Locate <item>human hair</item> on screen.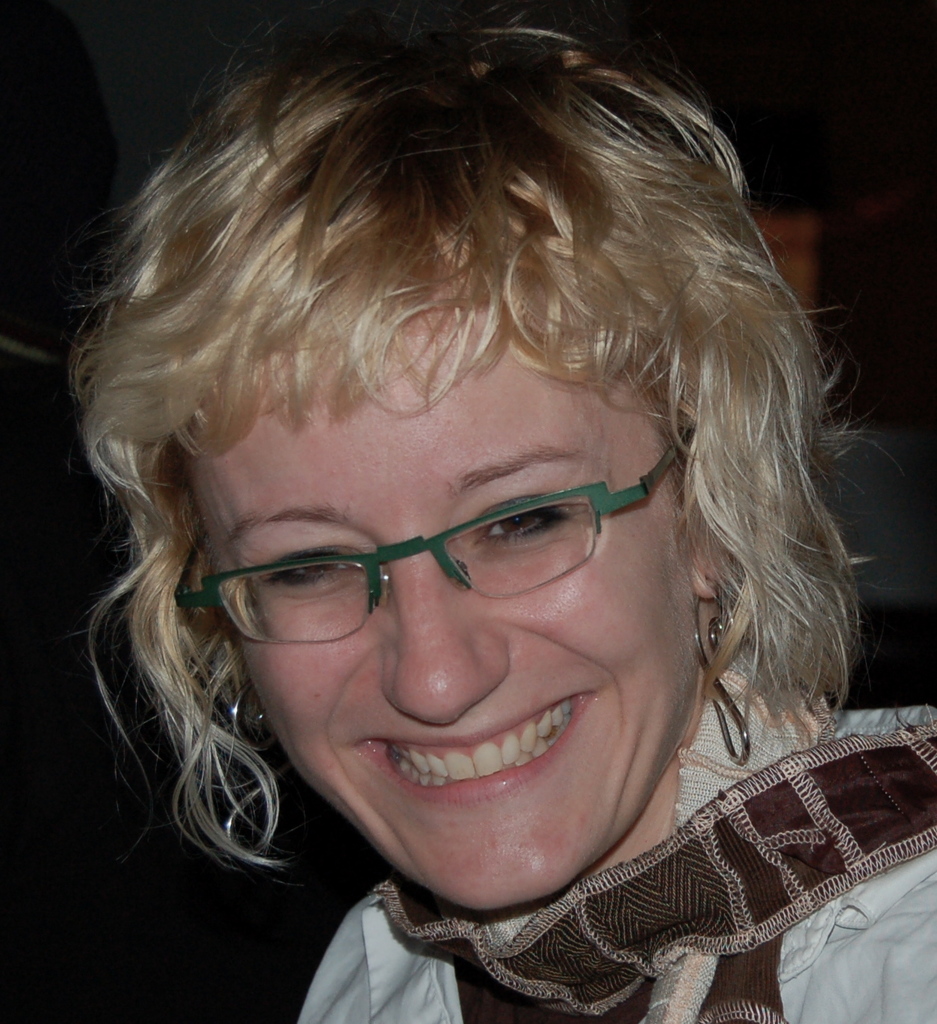
On screen at {"x1": 72, "y1": 0, "x2": 845, "y2": 867}.
